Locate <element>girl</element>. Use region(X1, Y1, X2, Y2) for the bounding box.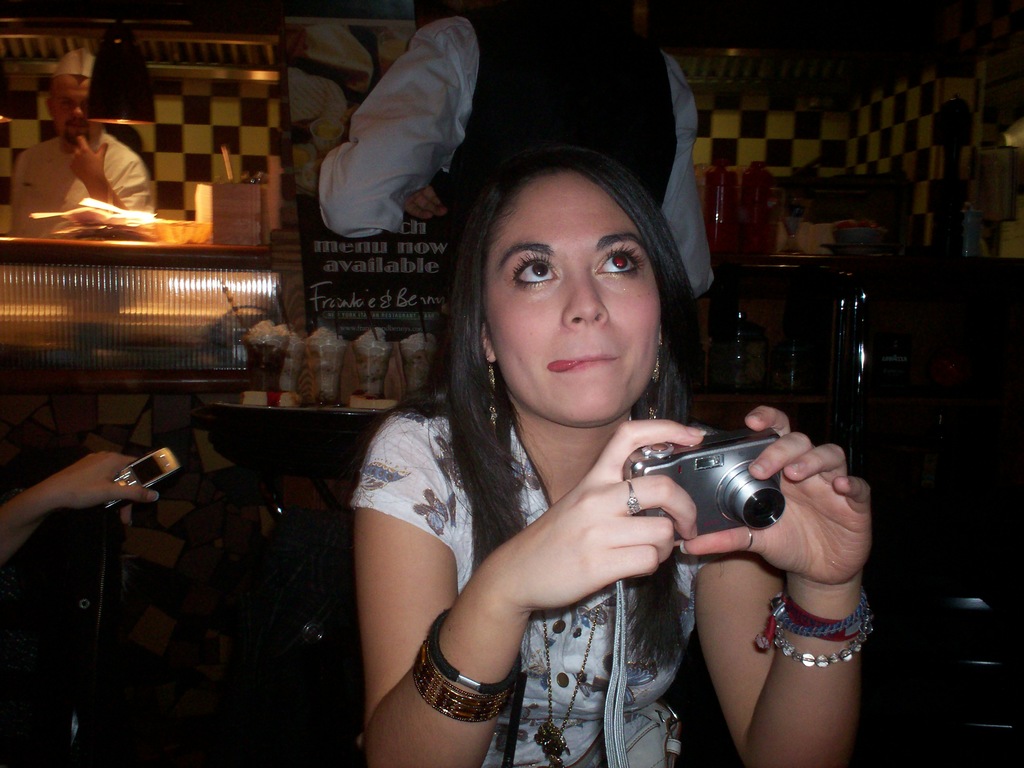
region(352, 148, 872, 762).
